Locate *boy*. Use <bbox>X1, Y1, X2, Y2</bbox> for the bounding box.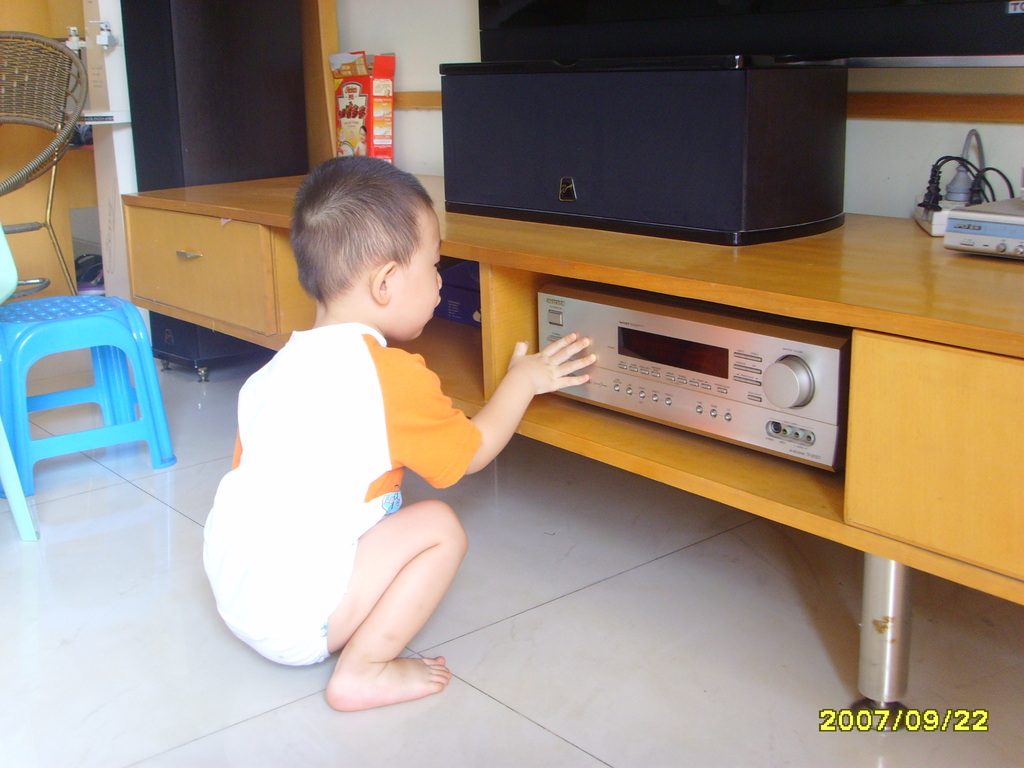
<bbox>191, 154, 513, 734</bbox>.
